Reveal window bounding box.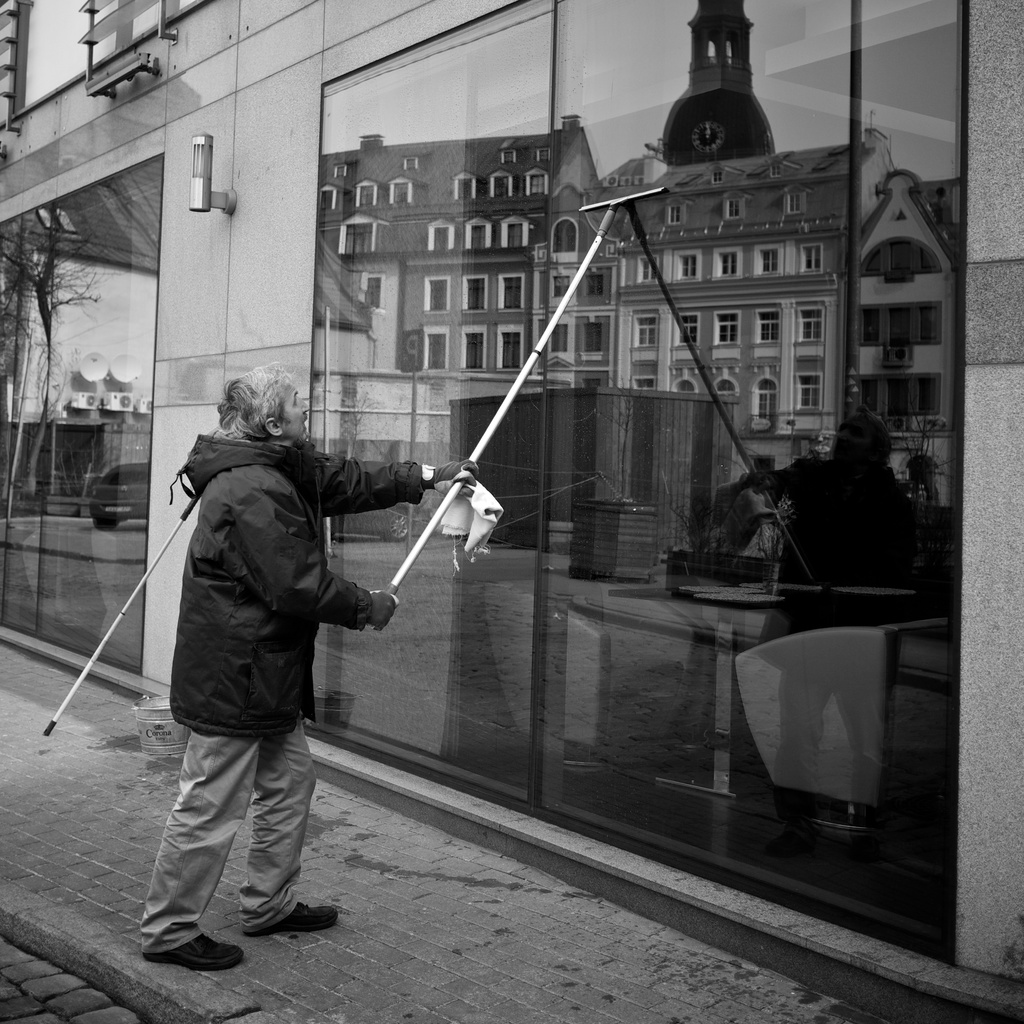
Revealed: box(535, 150, 547, 162).
